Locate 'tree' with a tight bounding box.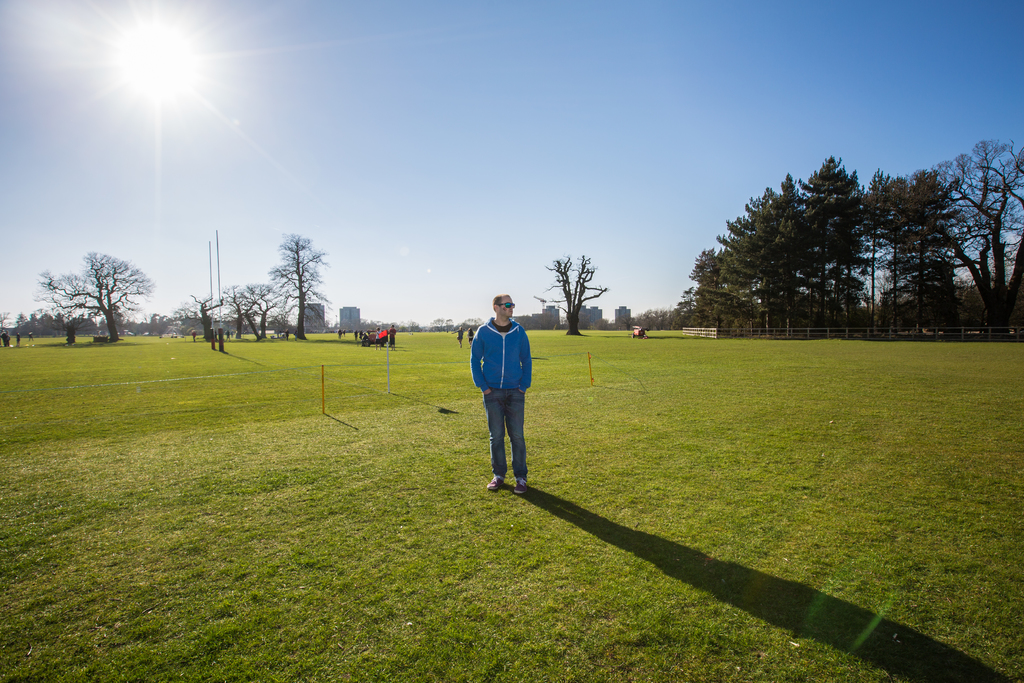
l=800, t=145, r=872, b=340.
